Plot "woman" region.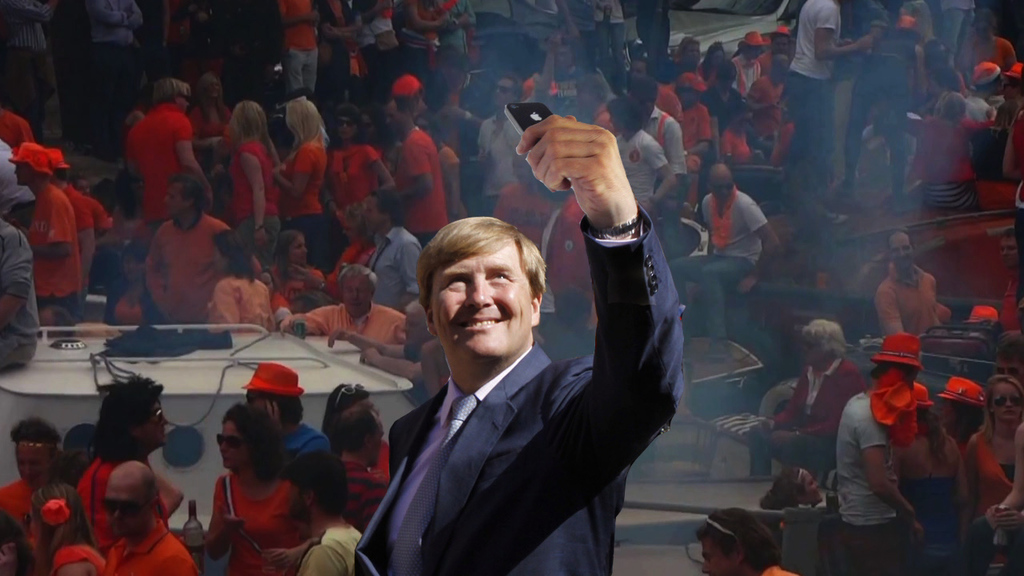
Plotted at [74,373,182,569].
